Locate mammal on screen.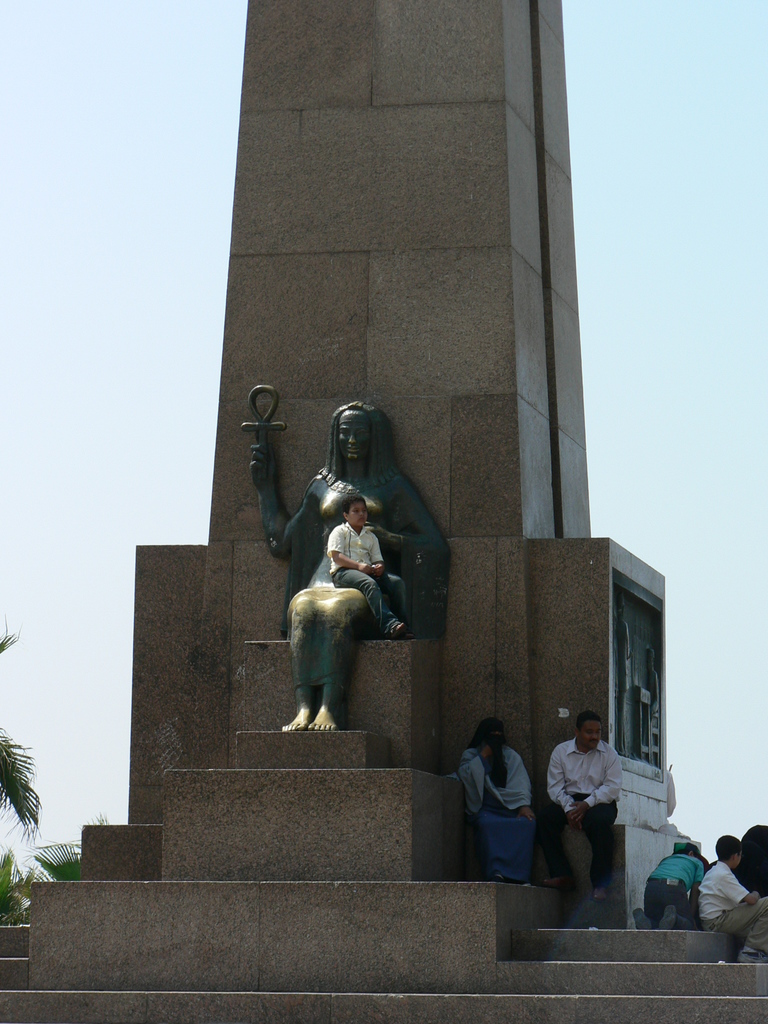
On screen at box=[564, 698, 642, 905].
